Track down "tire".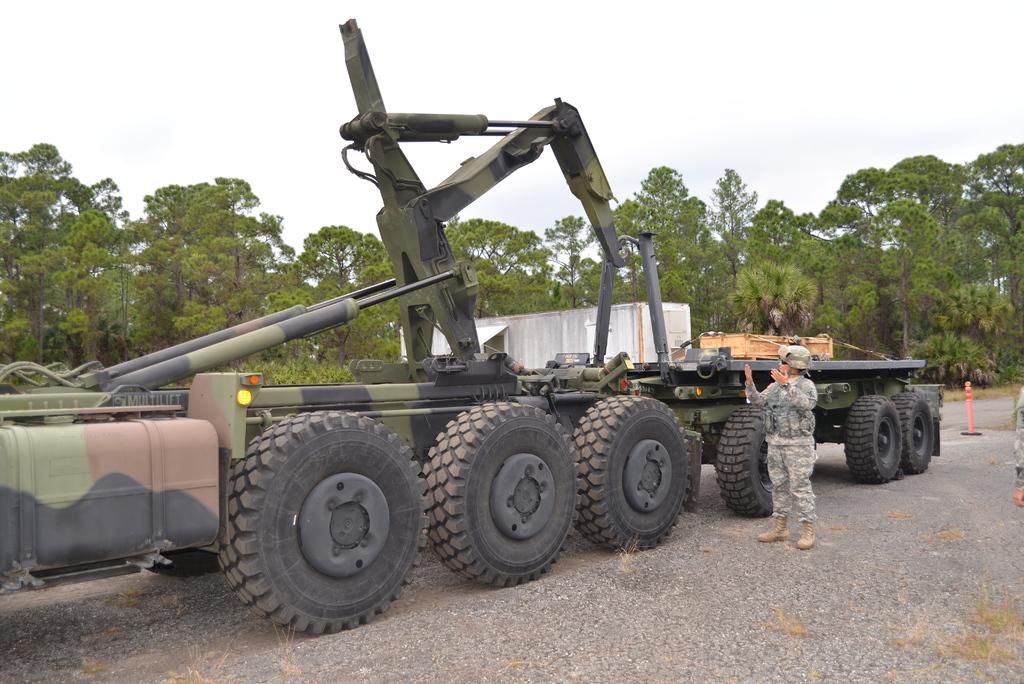
Tracked to {"x1": 893, "y1": 391, "x2": 932, "y2": 473}.
